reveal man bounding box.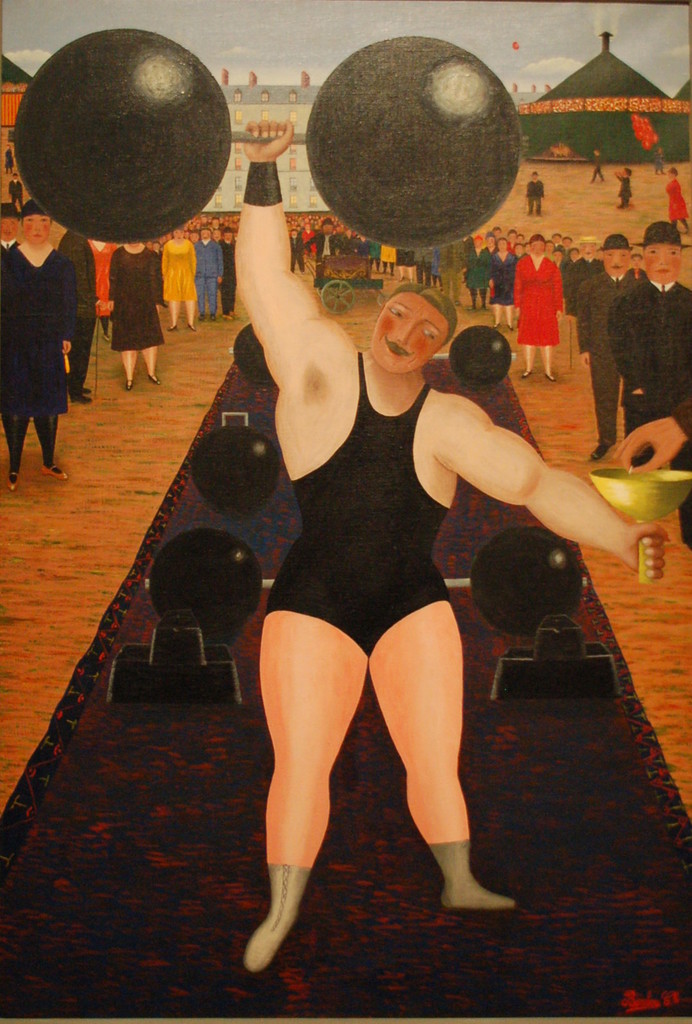
Revealed: Rect(5, 161, 84, 473).
